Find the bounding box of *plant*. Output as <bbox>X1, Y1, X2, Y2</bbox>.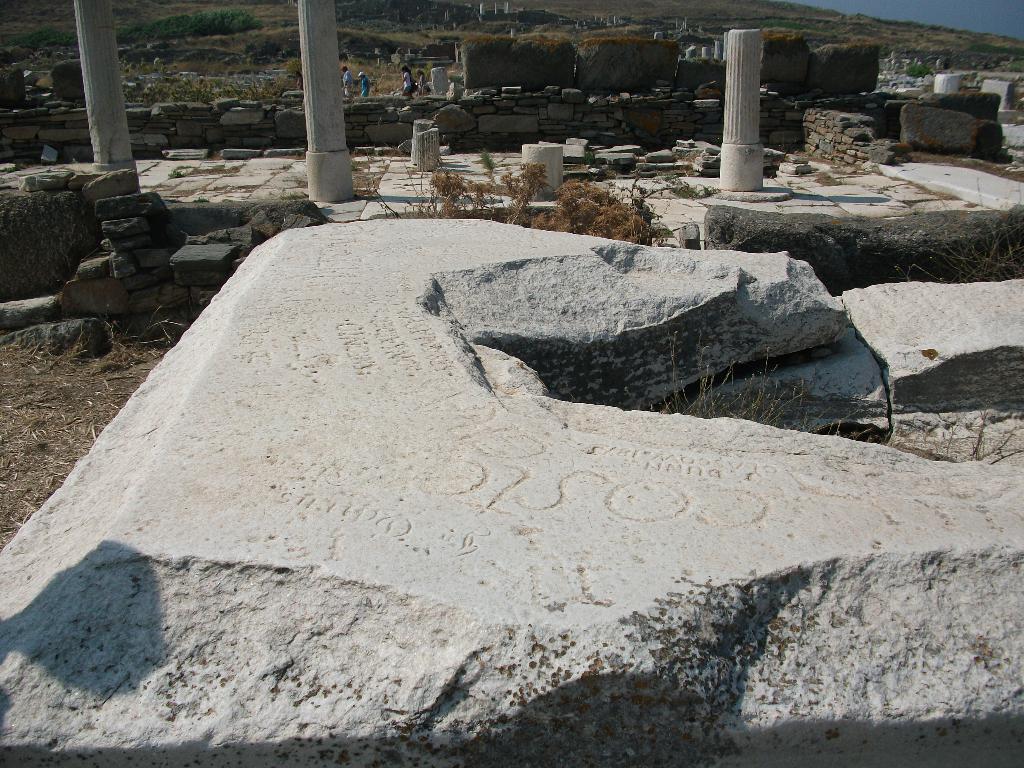
<bbox>0, 191, 99, 300</bbox>.
